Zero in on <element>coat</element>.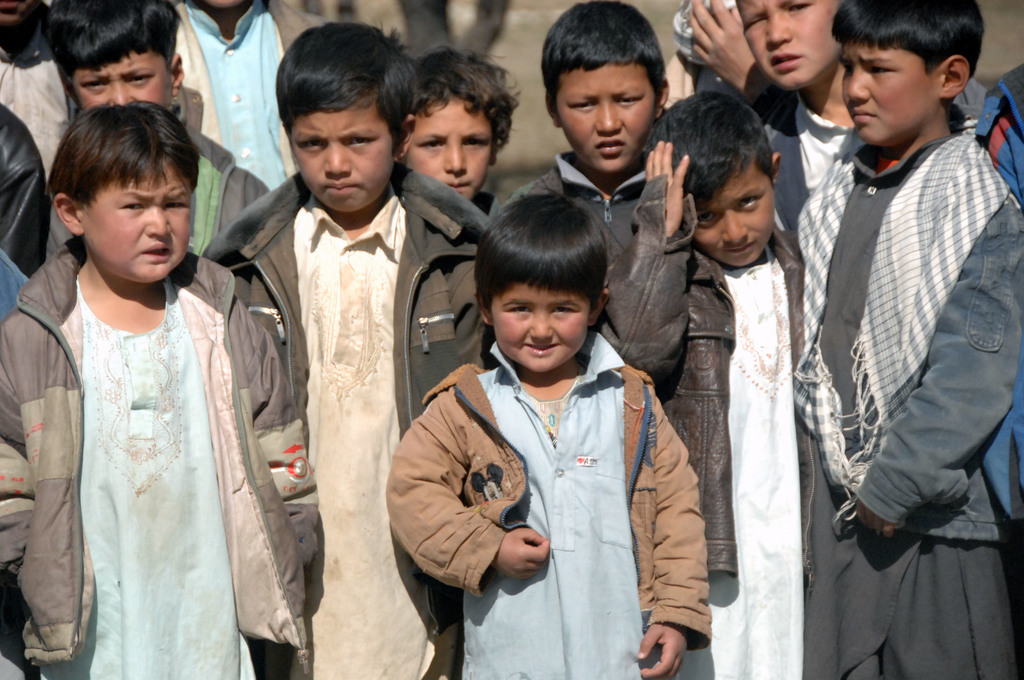
Zeroed in: x1=20, y1=164, x2=269, y2=679.
